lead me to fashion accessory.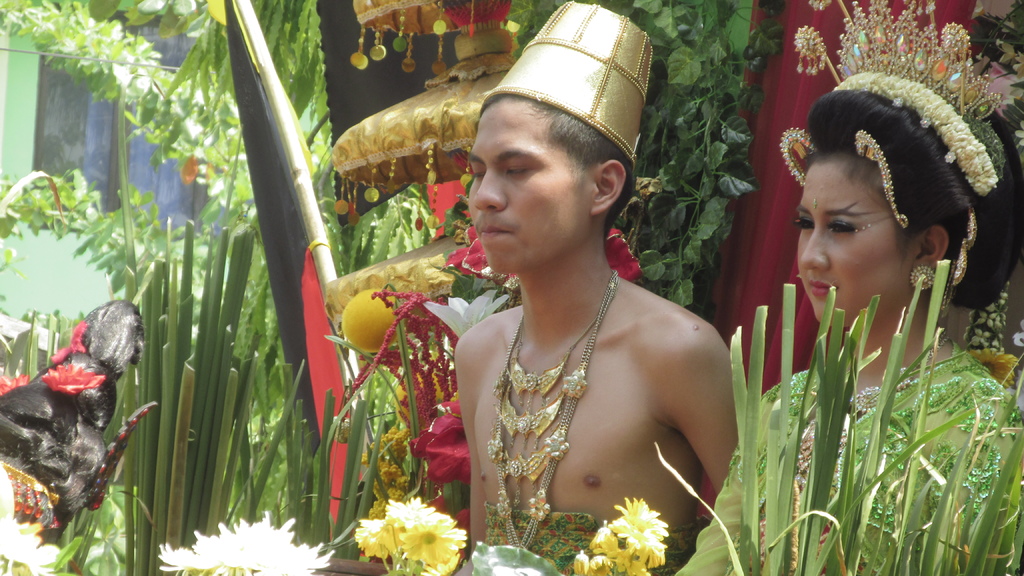
Lead to x1=856 y1=127 x2=908 y2=227.
